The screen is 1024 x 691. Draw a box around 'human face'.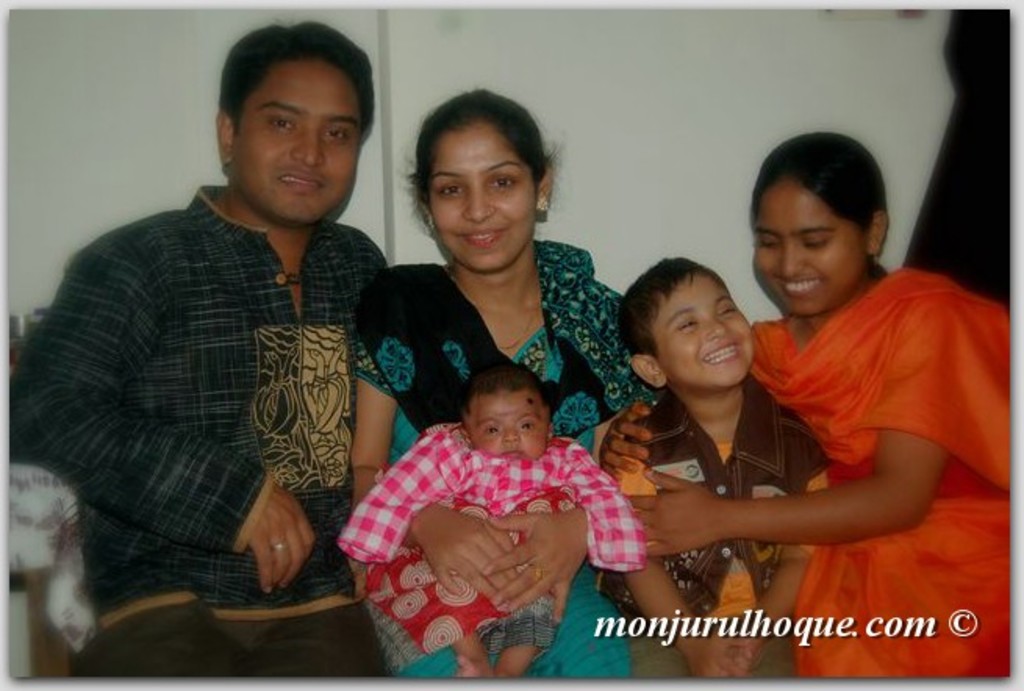
[left=752, top=180, right=877, bottom=320].
